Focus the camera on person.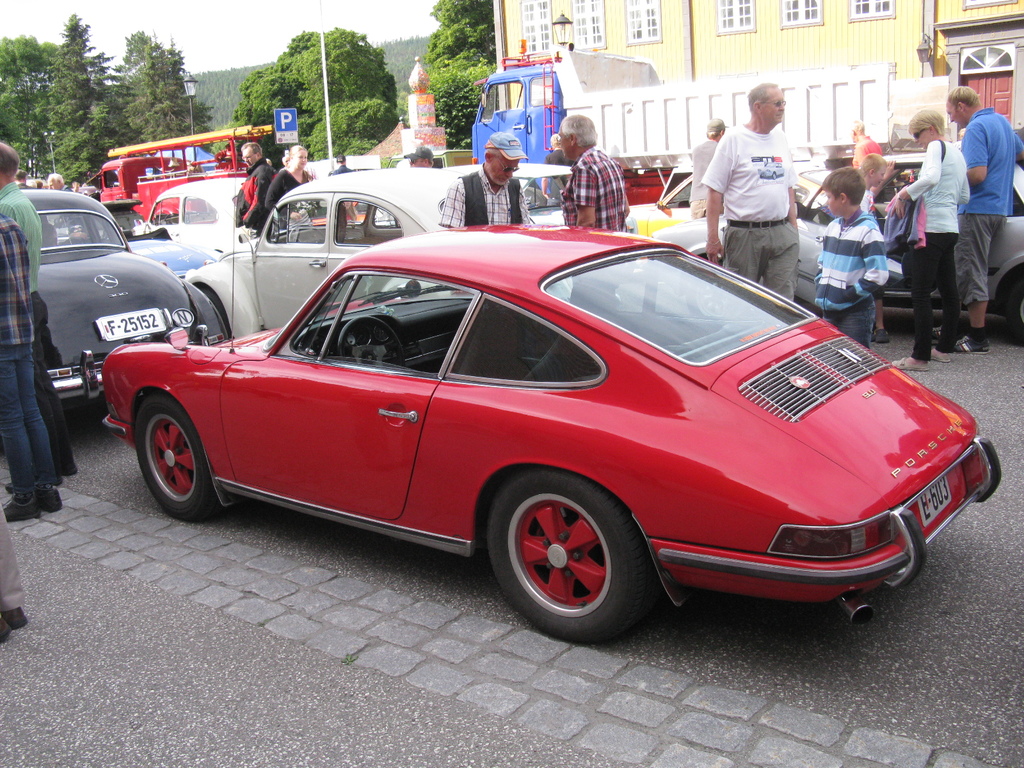
Focus region: bbox=[947, 81, 1023, 355].
